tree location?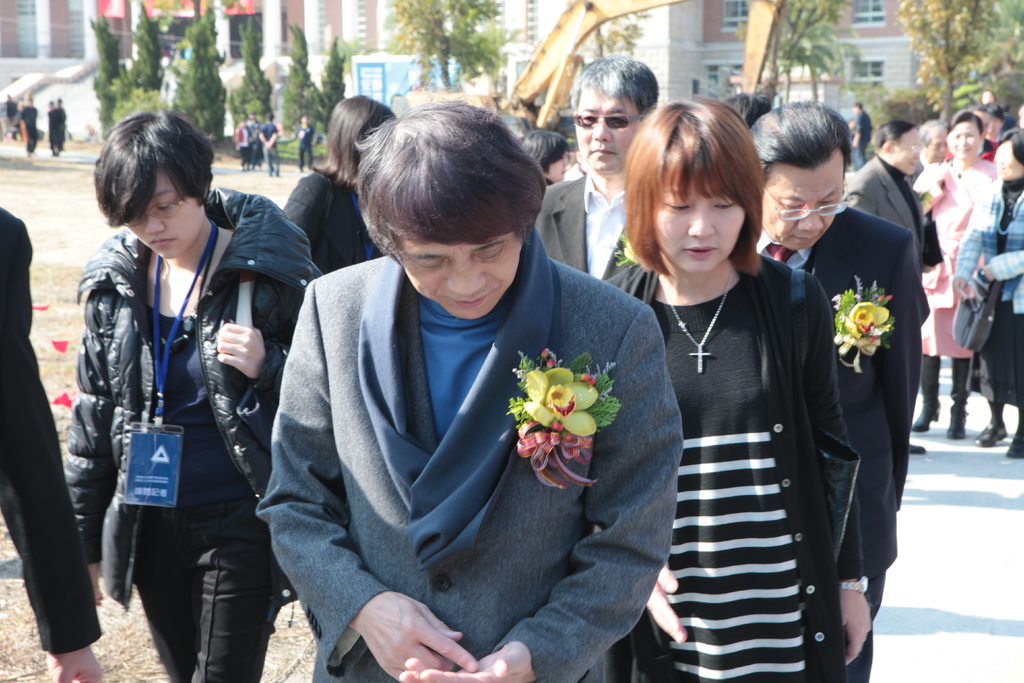
[left=765, top=0, right=837, bottom=104]
